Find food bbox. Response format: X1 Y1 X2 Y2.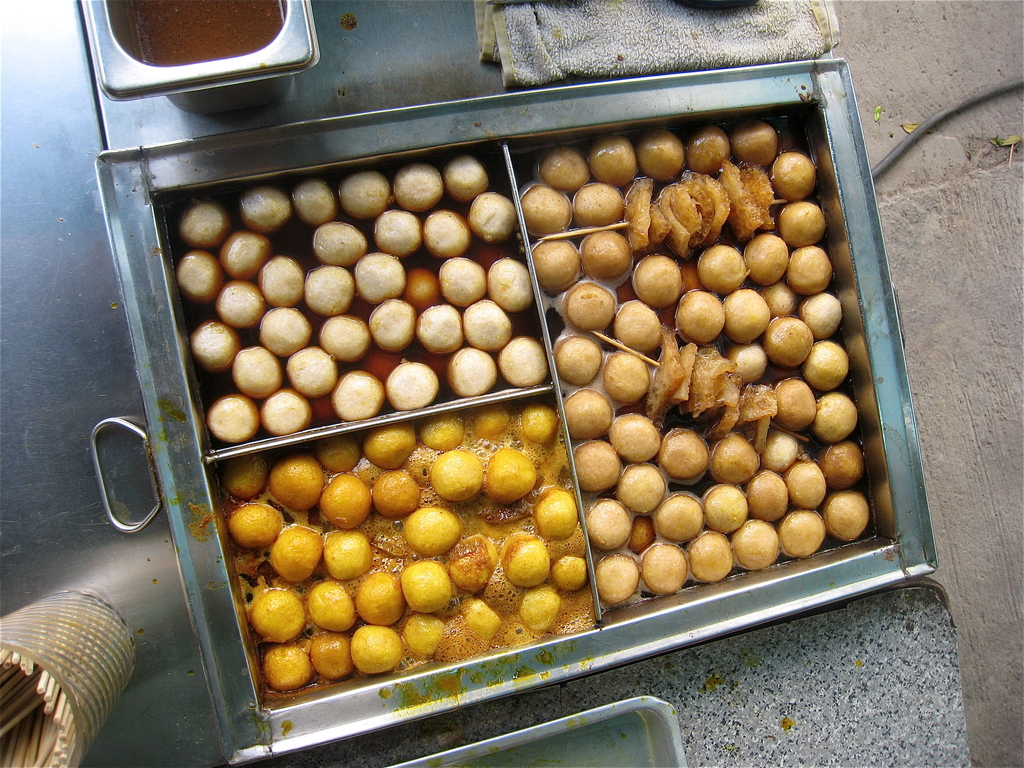
256 252 303 308.
